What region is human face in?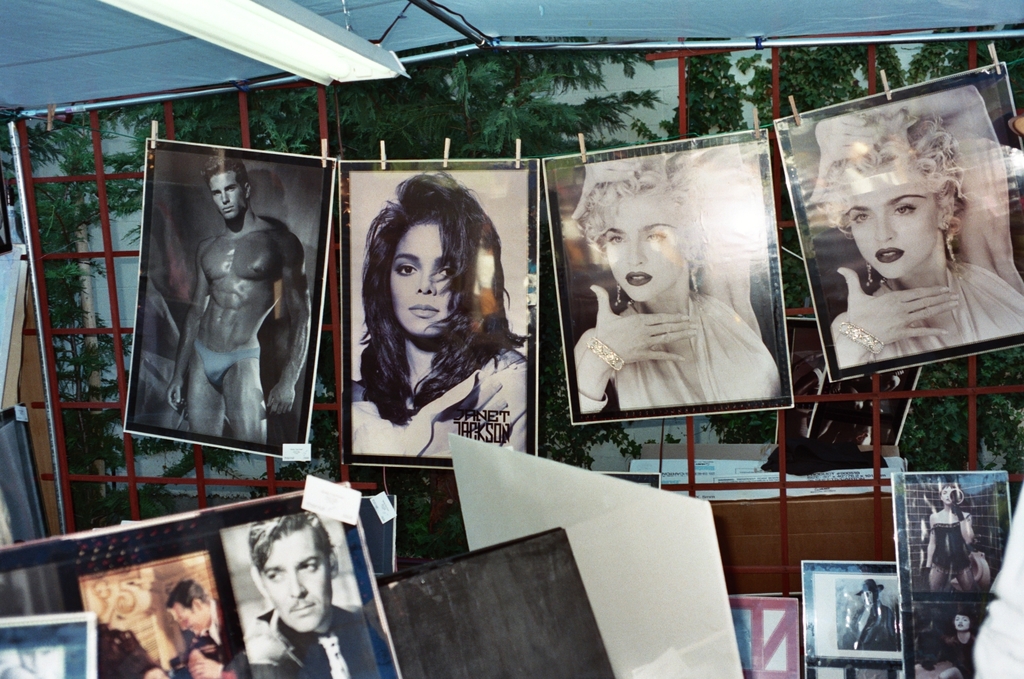
(left=171, top=606, right=199, bottom=635).
